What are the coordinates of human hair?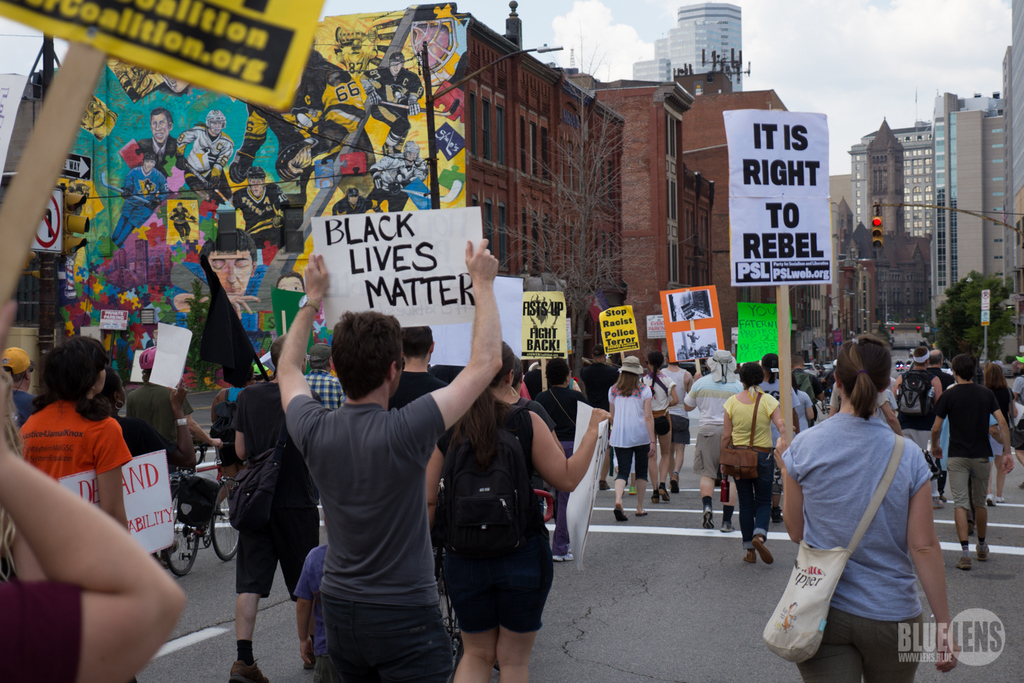
bbox(271, 333, 284, 372).
